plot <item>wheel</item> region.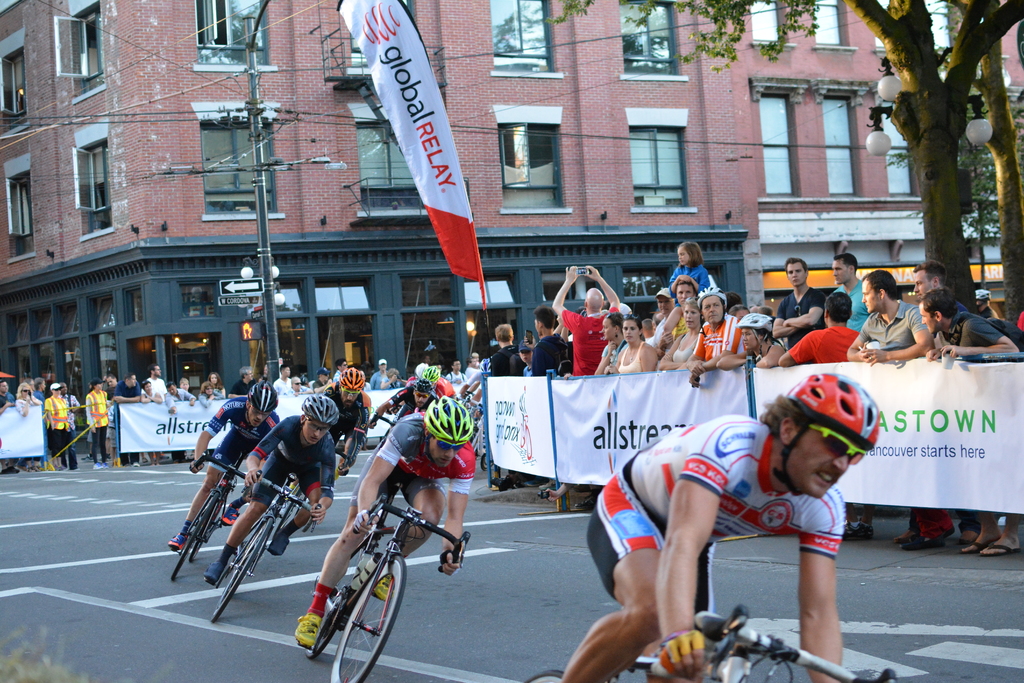
Plotted at [339,558,404,682].
